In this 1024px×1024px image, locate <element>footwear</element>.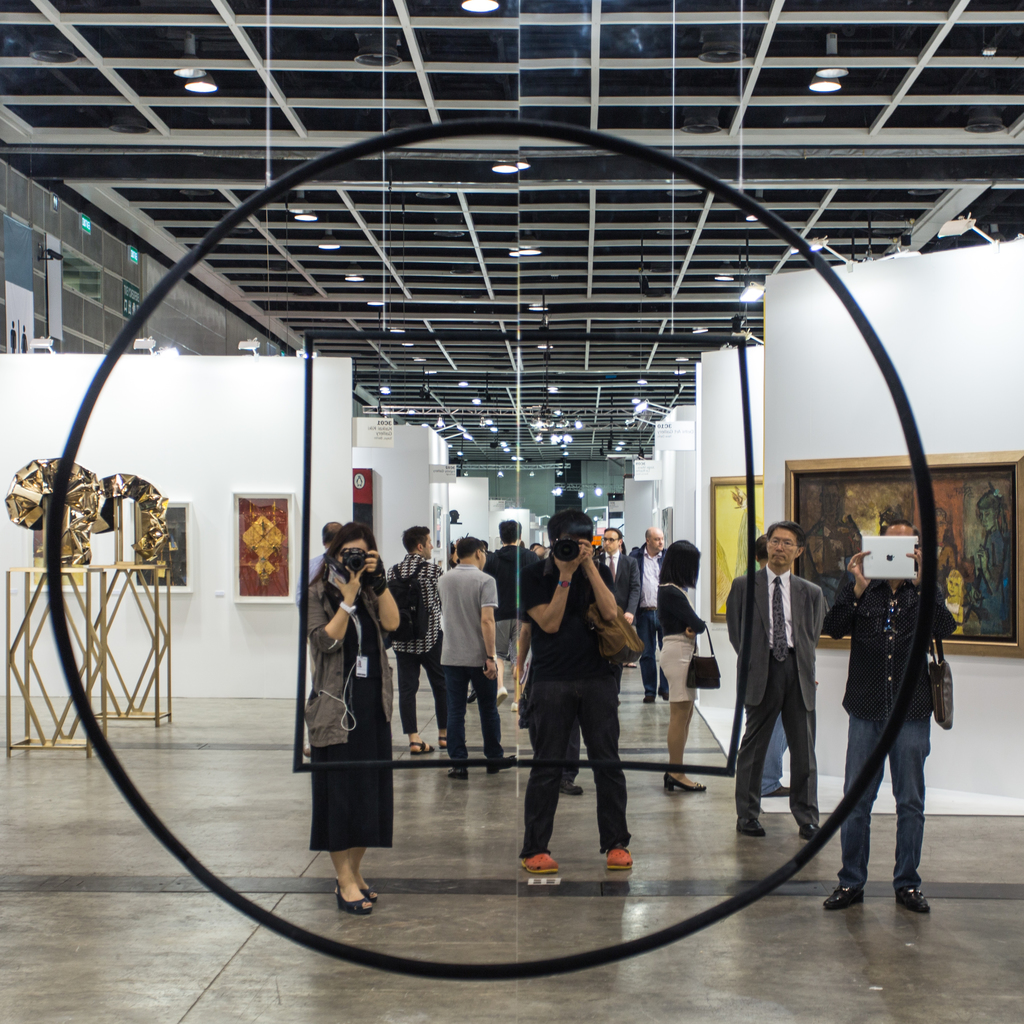
Bounding box: left=621, top=662, right=640, bottom=669.
